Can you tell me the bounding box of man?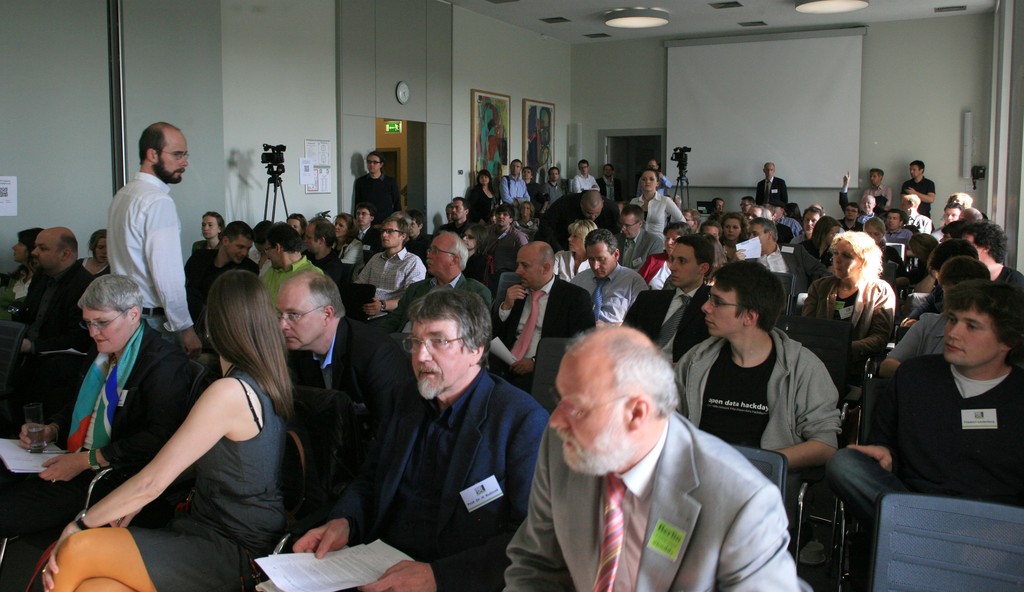
bbox=[375, 230, 493, 402].
